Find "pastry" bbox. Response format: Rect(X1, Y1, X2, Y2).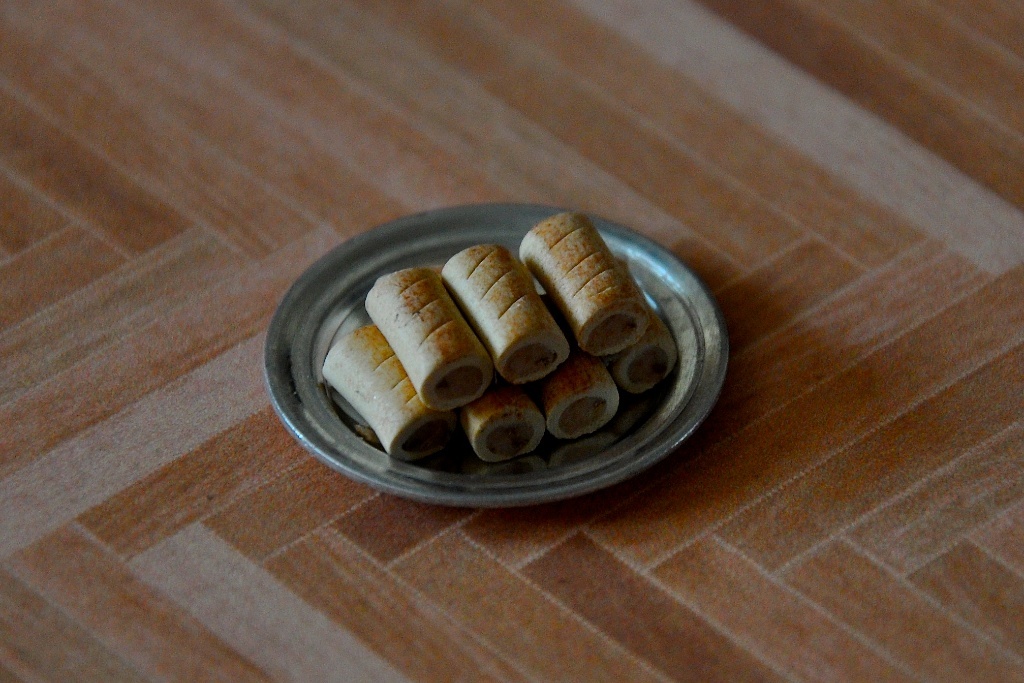
Rect(441, 247, 570, 376).
